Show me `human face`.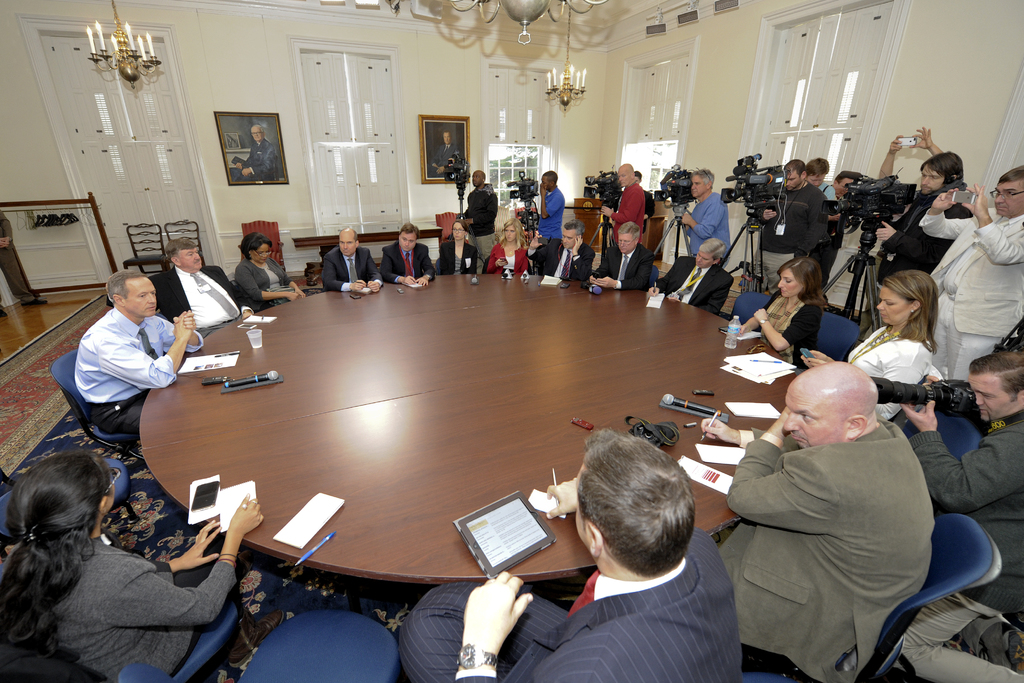
`human face` is here: select_region(918, 163, 941, 192).
